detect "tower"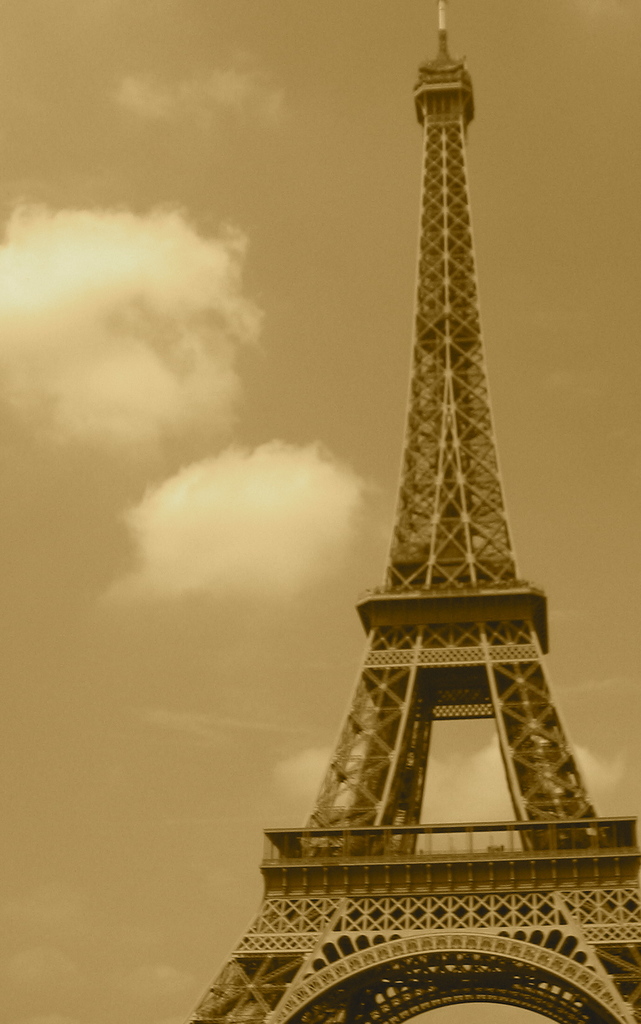
l=184, t=0, r=640, b=1023
